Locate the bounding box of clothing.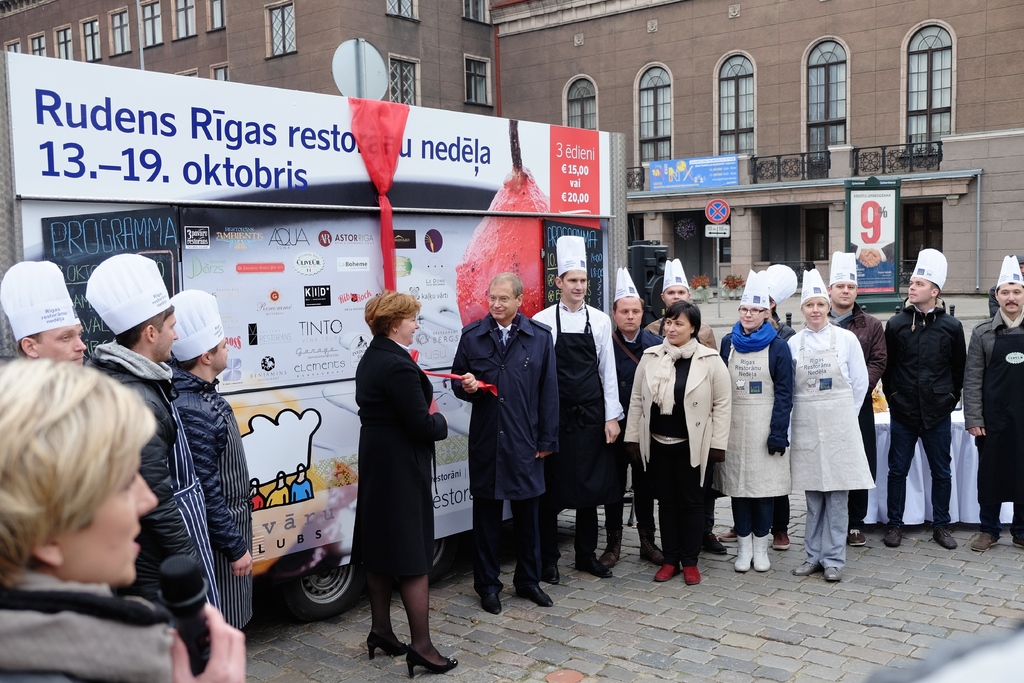
Bounding box: Rect(452, 314, 559, 604).
